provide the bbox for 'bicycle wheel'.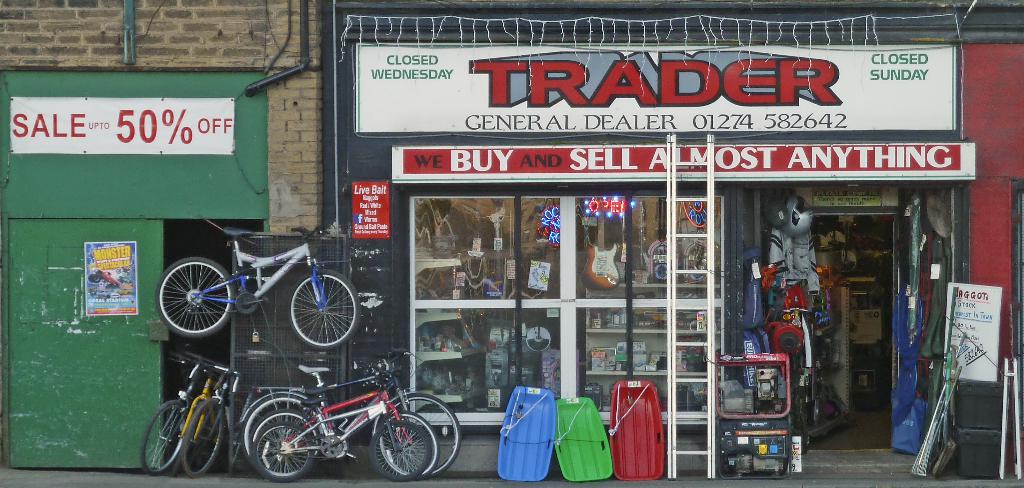
<box>291,271,358,345</box>.
